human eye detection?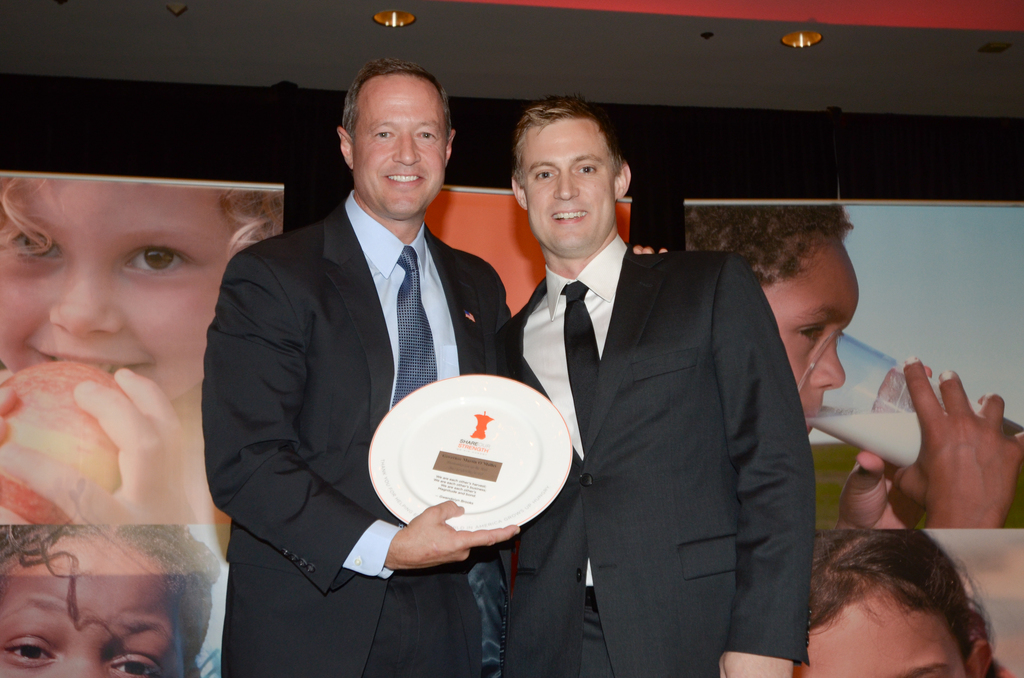
<region>797, 318, 829, 340</region>
